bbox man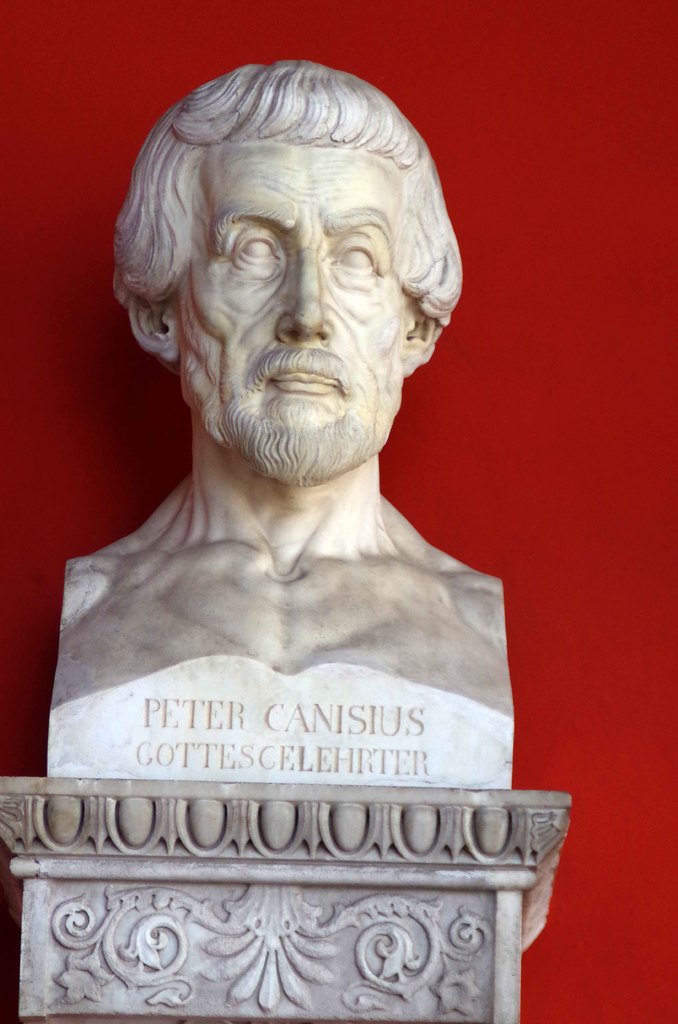
[33,65,517,943]
